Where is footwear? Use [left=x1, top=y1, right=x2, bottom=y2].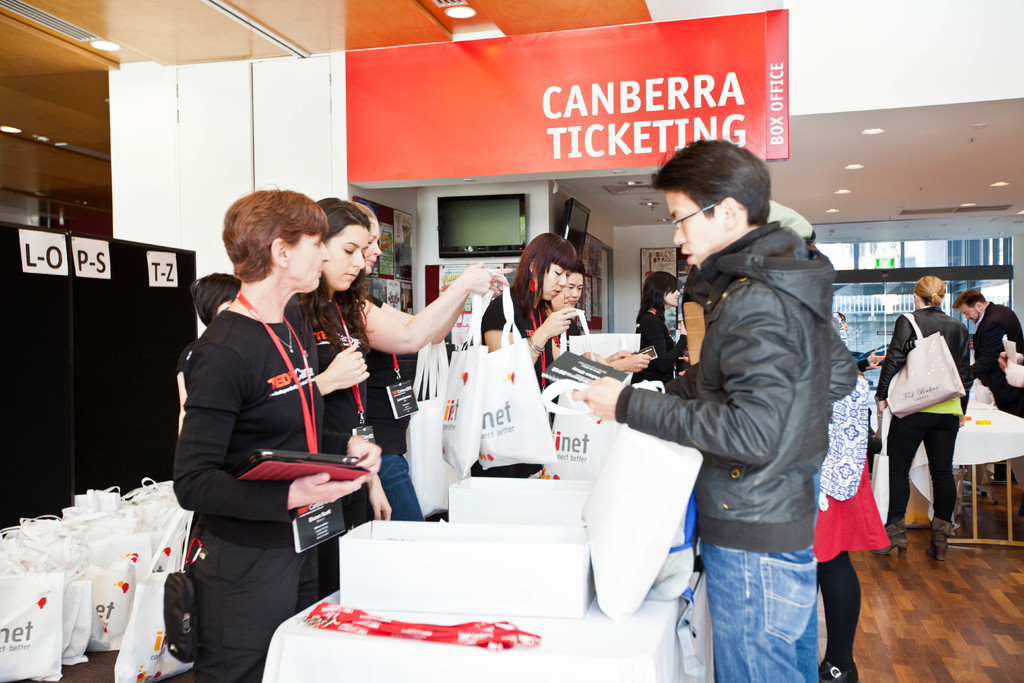
[left=872, top=518, right=915, bottom=567].
